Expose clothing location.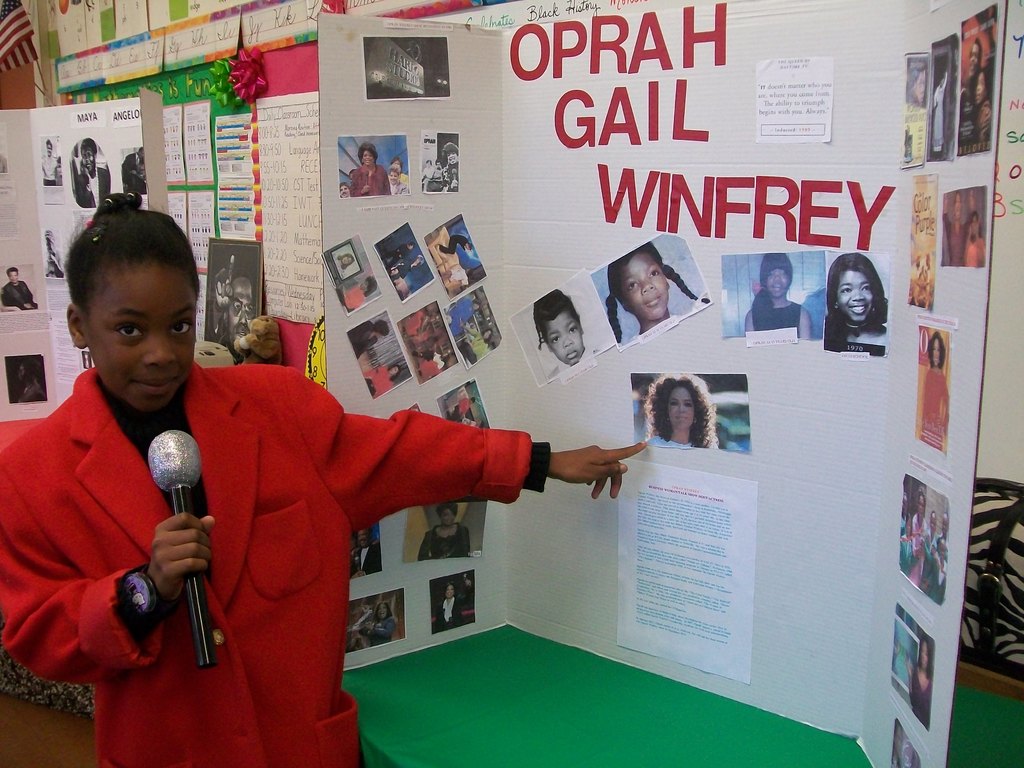
Exposed at (left=420, top=349, right=445, bottom=369).
